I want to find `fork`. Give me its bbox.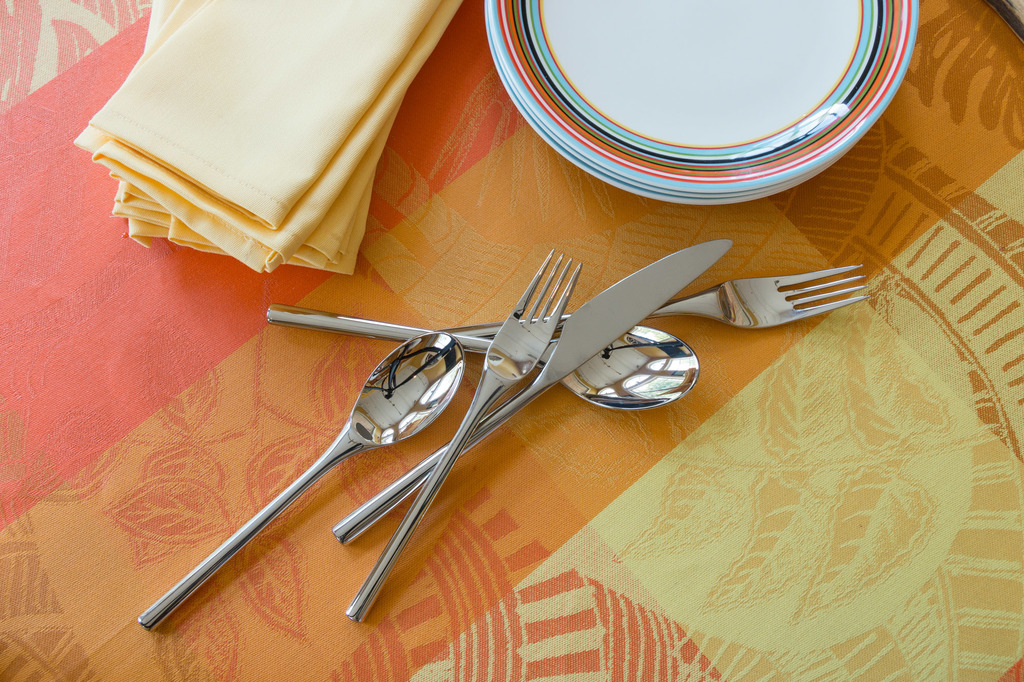
pyautogui.locateOnScreen(436, 262, 872, 341).
